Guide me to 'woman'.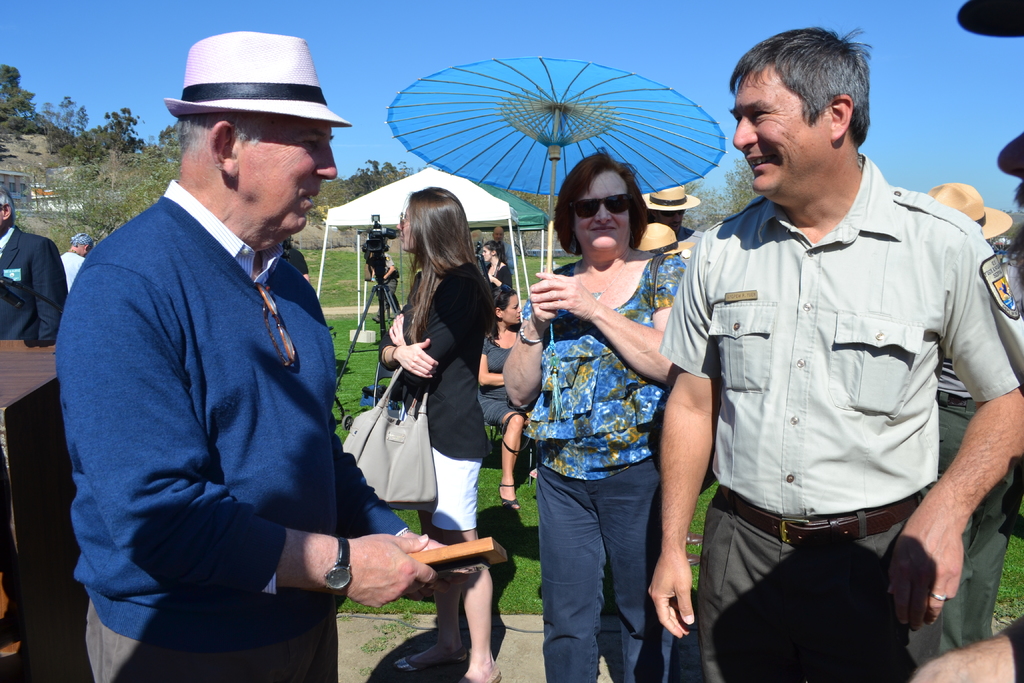
Guidance: {"x1": 483, "y1": 240, "x2": 513, "y2": 288}.
